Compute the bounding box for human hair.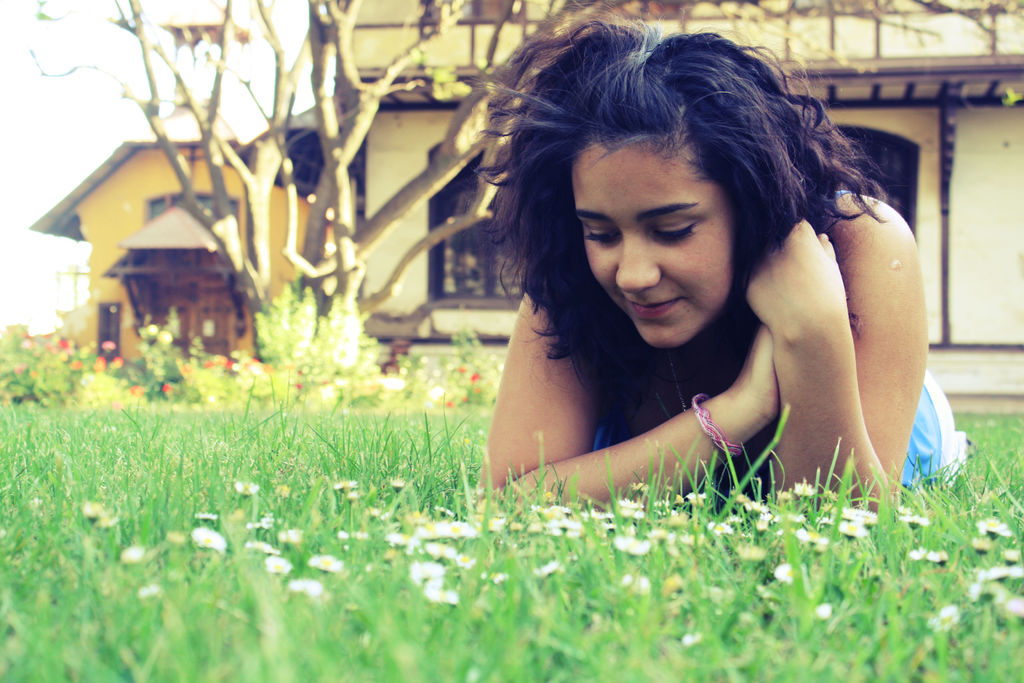
box(497, 23, 839, 407).
